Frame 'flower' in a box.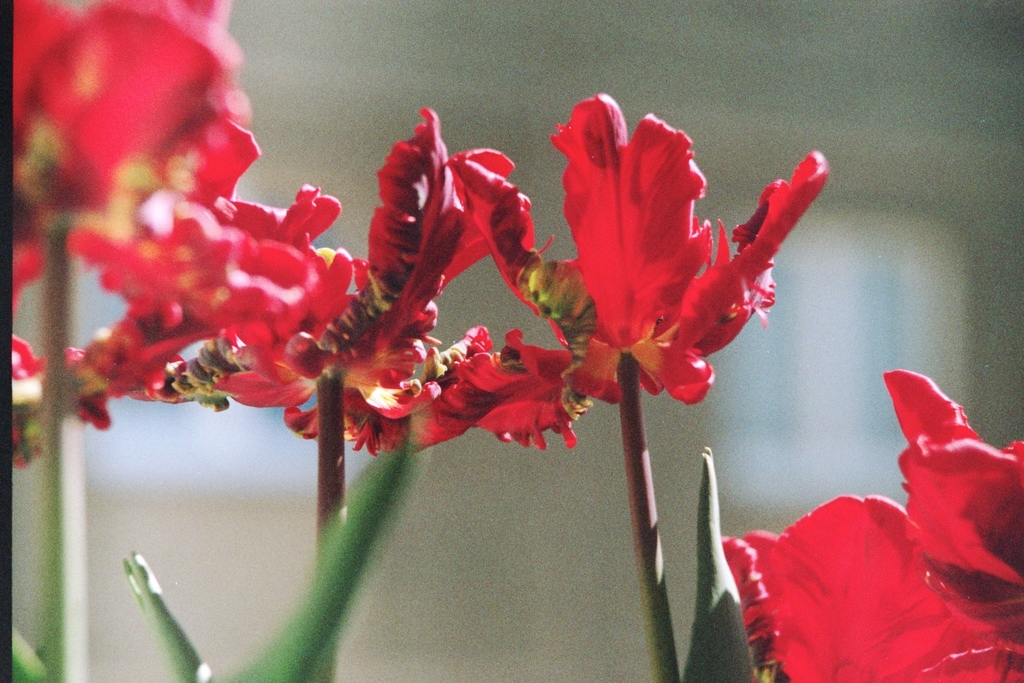
locate(10, 0, 247, 309).
